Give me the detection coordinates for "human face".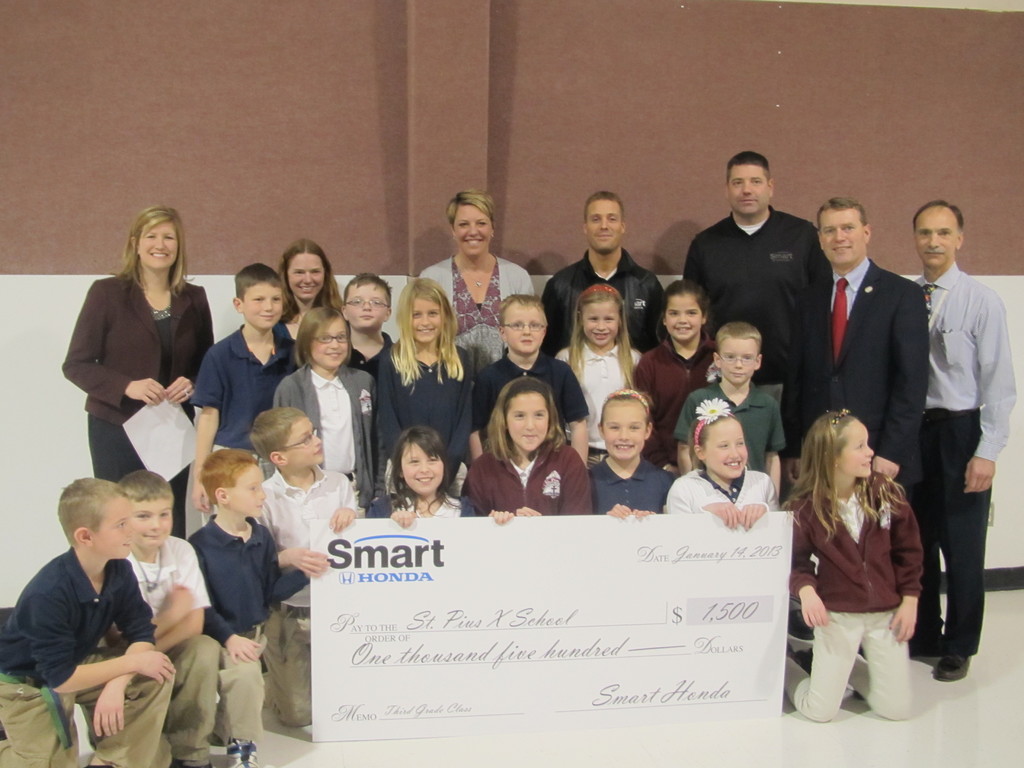
select_region(582, 301, 619, 348).
